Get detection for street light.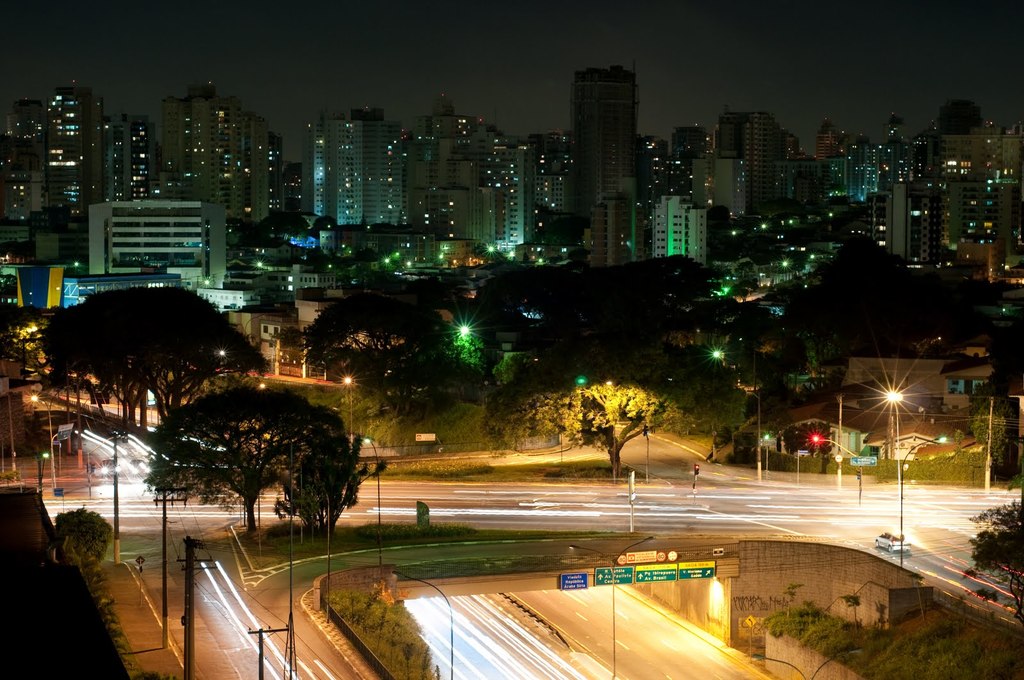
Detection: 750 649 860 679.
